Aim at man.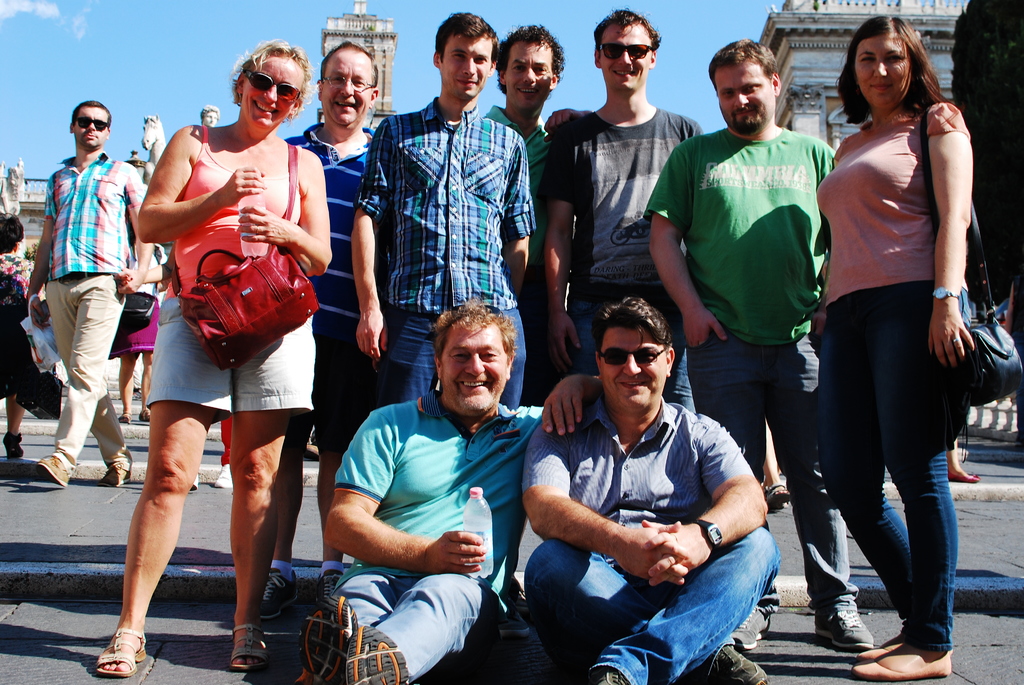
Aimed at 29:98:152:484.
